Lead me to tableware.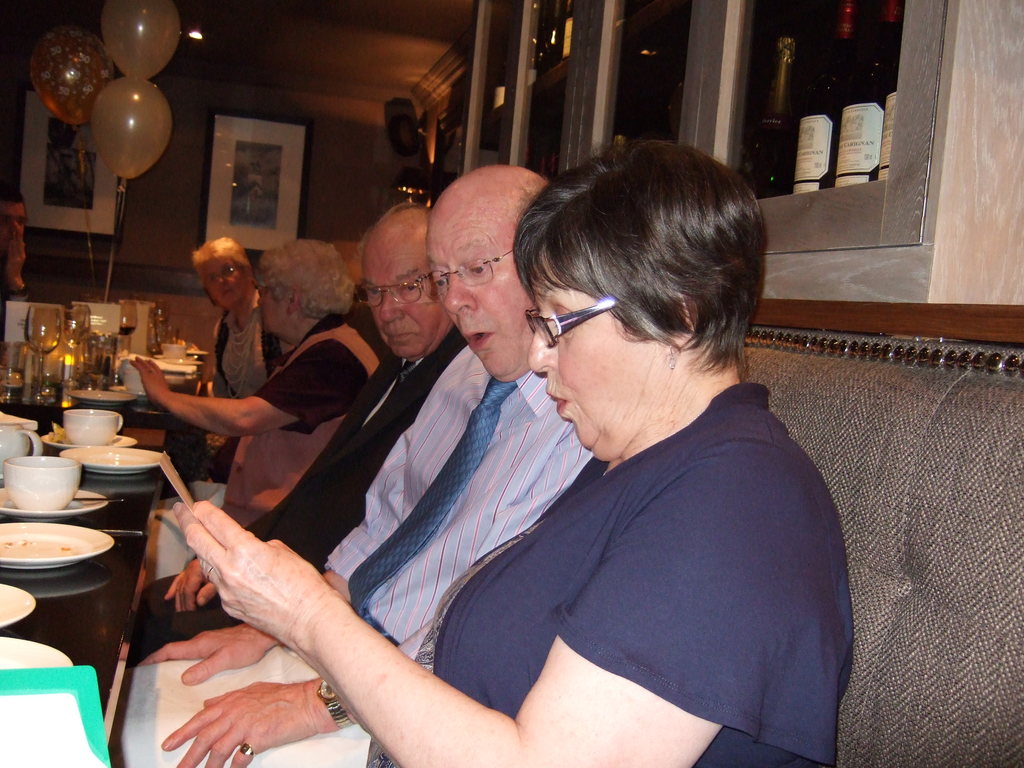
Lead to {"left": 62, "top": 304, "right": 91, "bottom": 383}.
